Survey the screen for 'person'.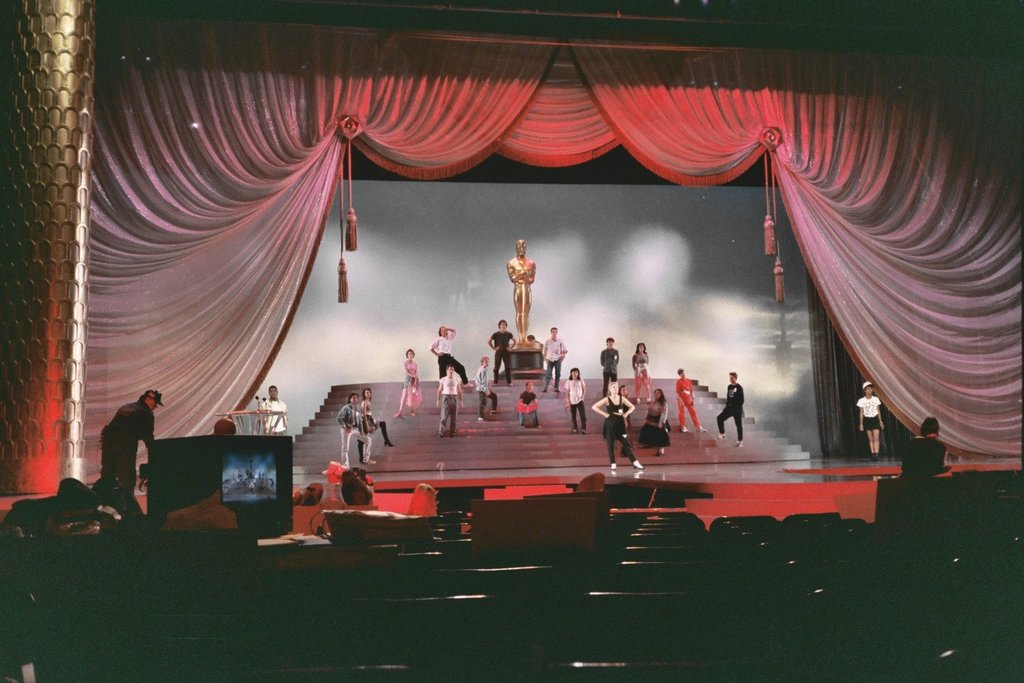
Survey found: BBox(487, 314, 520, 382).
